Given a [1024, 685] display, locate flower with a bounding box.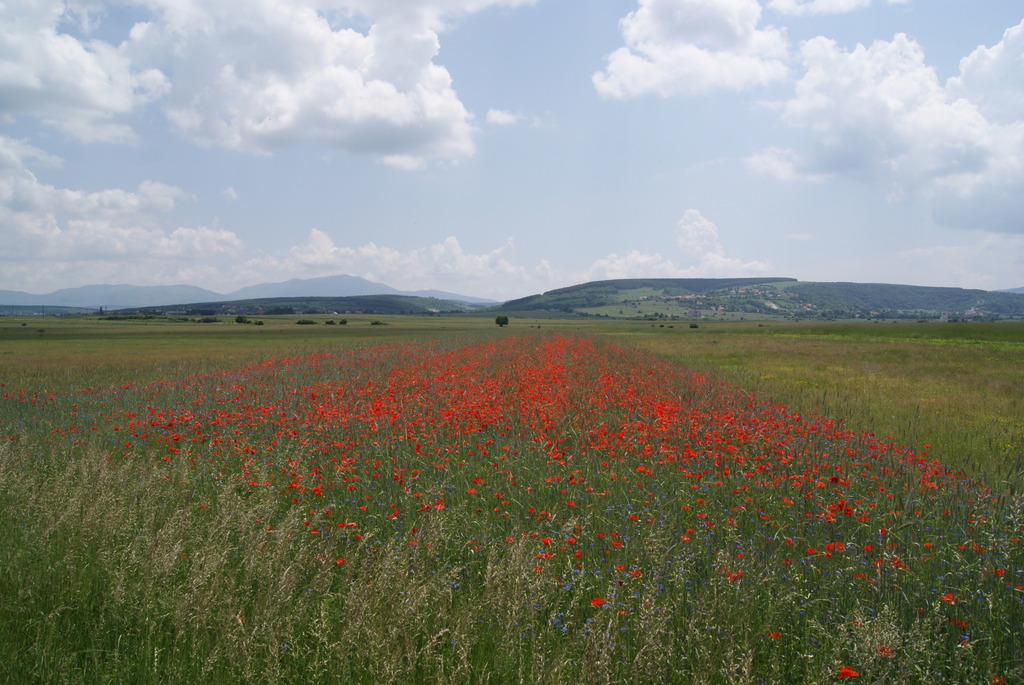
Located: [837, 668, 859, 683].
